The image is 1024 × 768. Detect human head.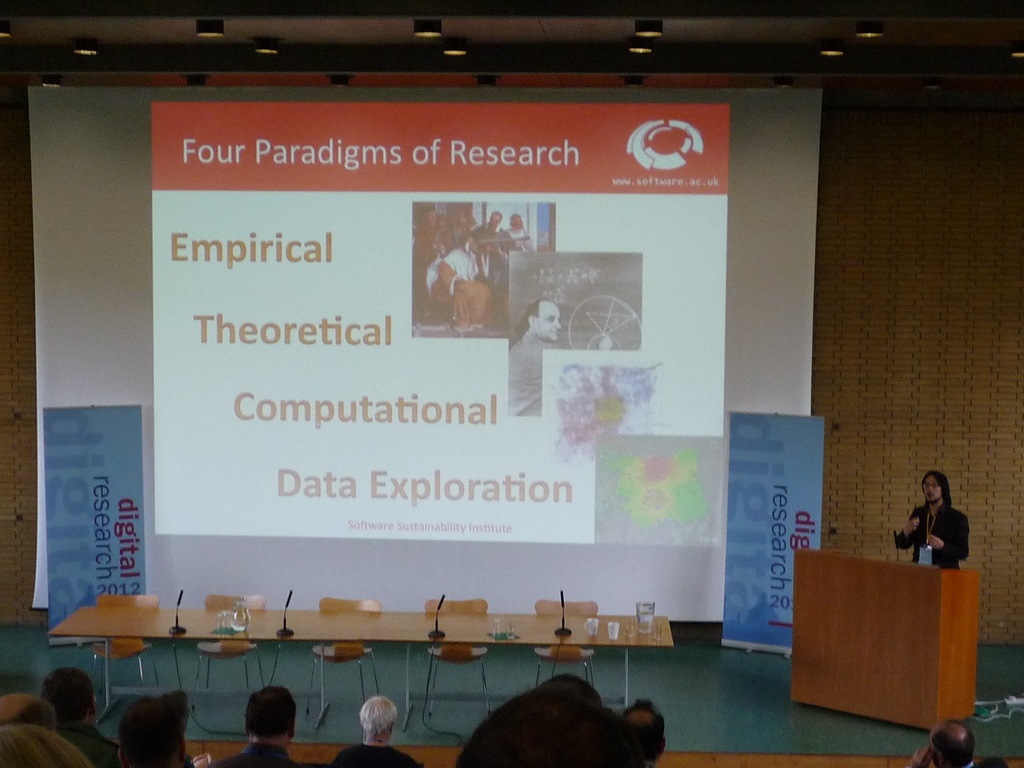
Detection: (left=538, top=669, right=602, bottom=710).
